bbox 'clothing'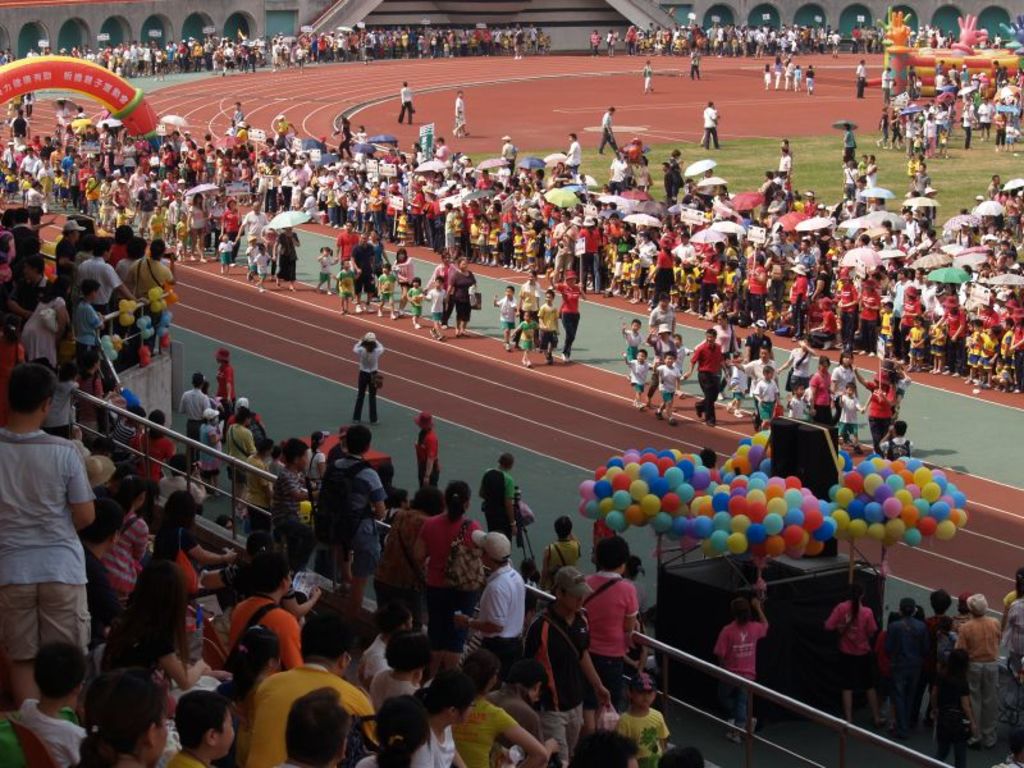
(428, 284, 448, 321)
